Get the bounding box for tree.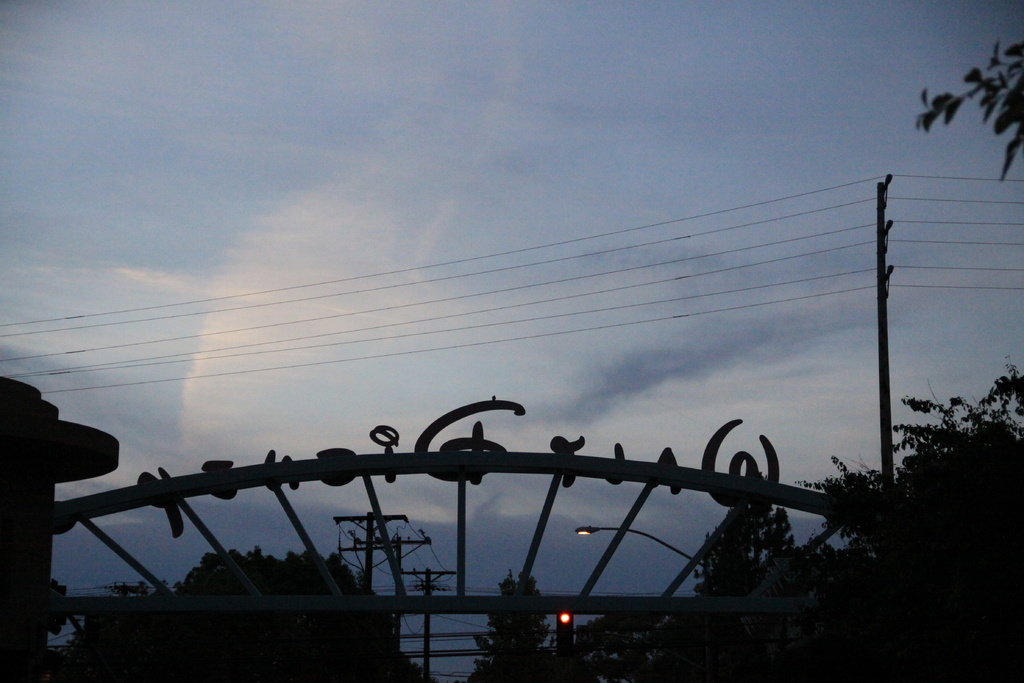
[x1=54, y1=551, x2=429, y2=682].
